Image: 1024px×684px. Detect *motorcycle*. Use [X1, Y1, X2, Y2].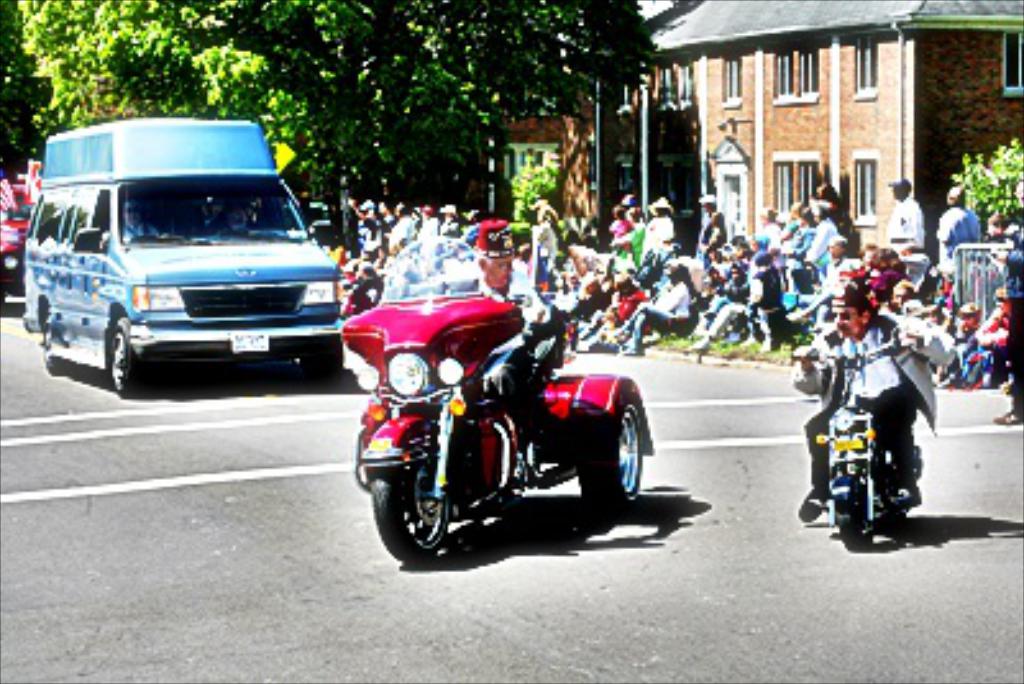
[333, 231, 655, 569].
